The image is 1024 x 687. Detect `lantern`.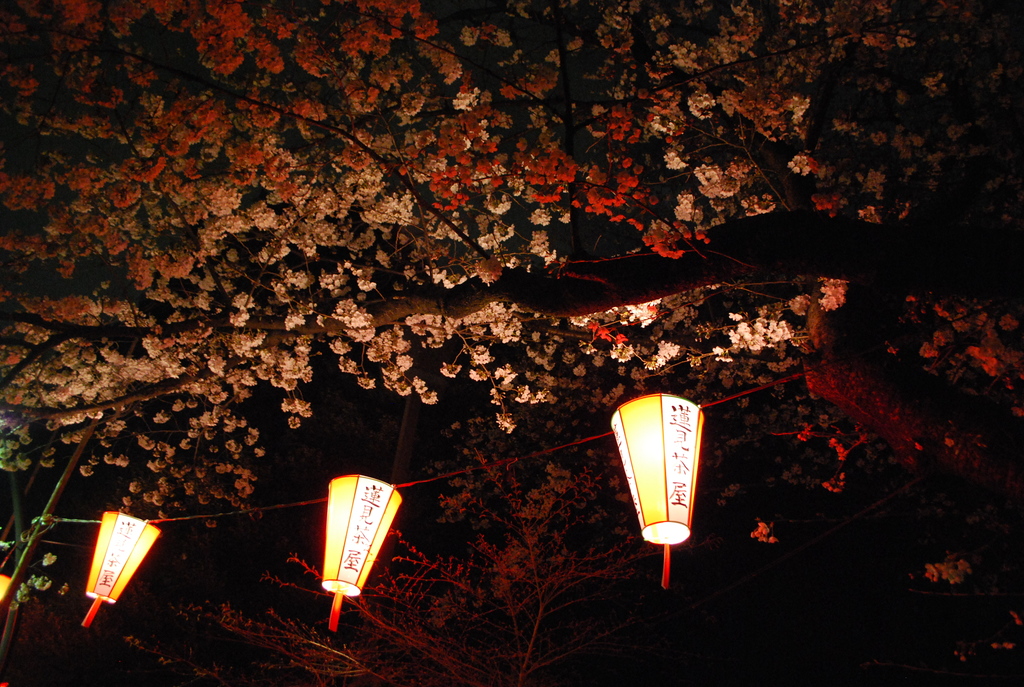
Detection: bbox=(324, 471, 403, 632).
